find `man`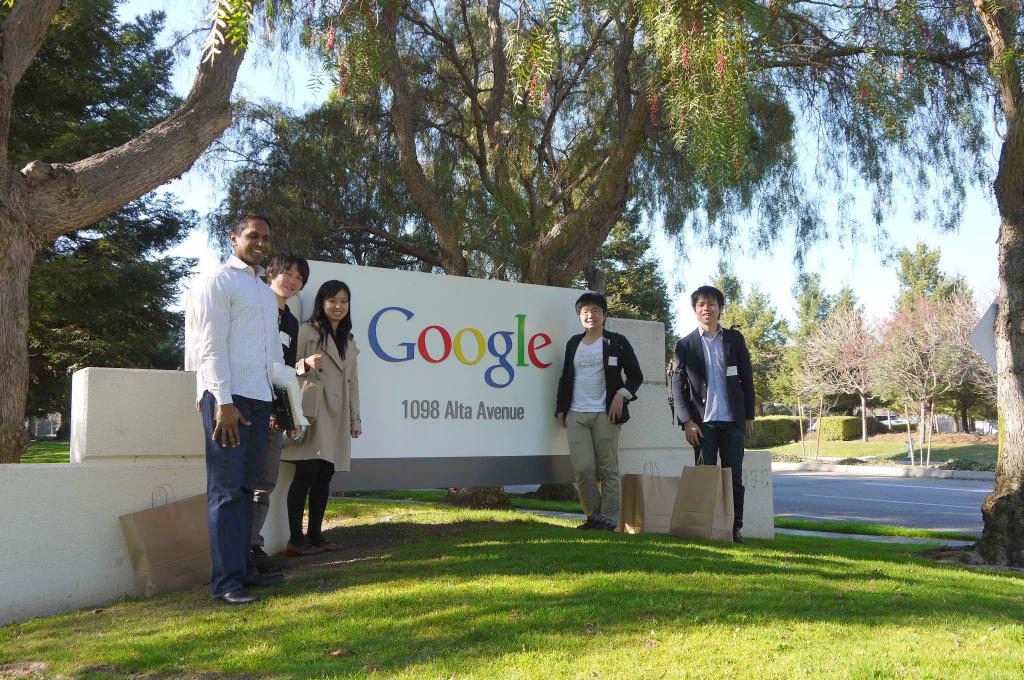
select_region(671, 277, 762, 534)
